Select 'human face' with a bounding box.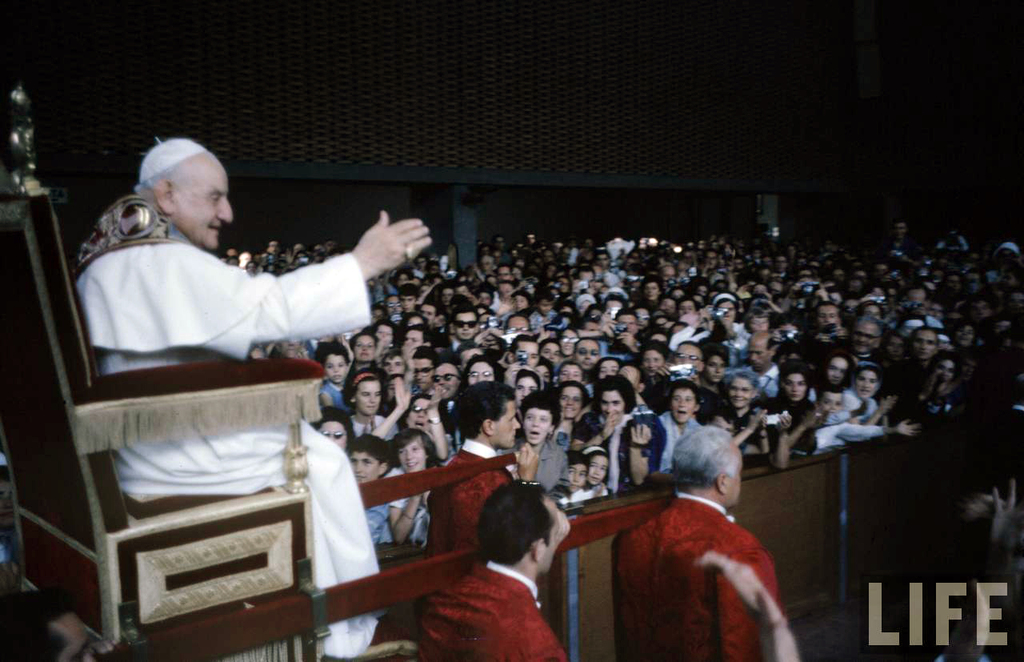
<box>712,290,720,299</box>.
